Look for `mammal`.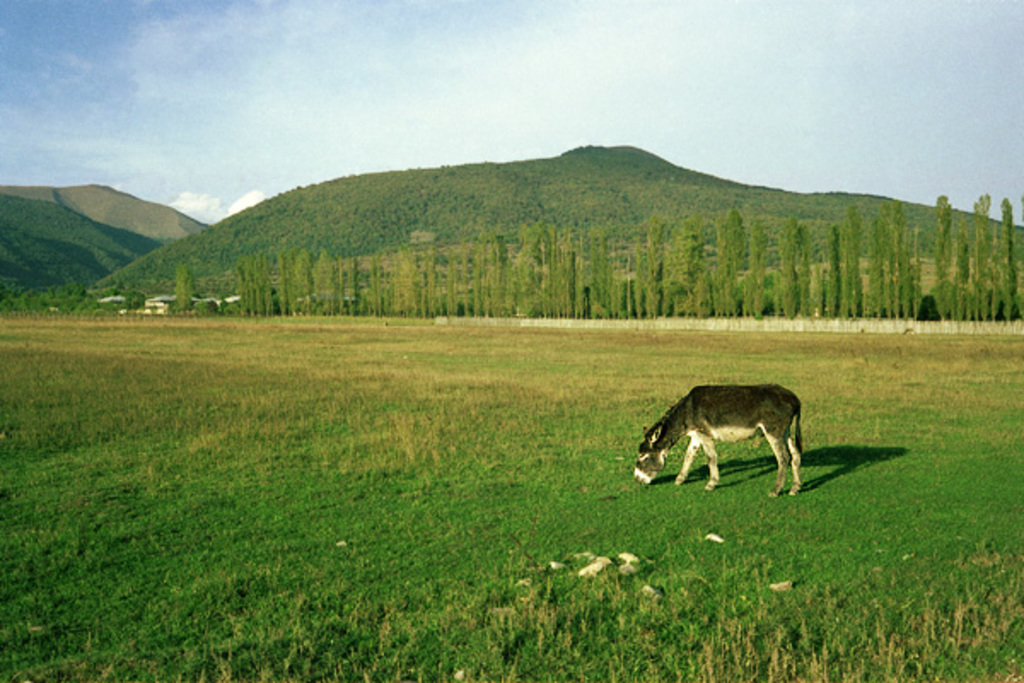
Found: rect(638, 384, 817, 492).
